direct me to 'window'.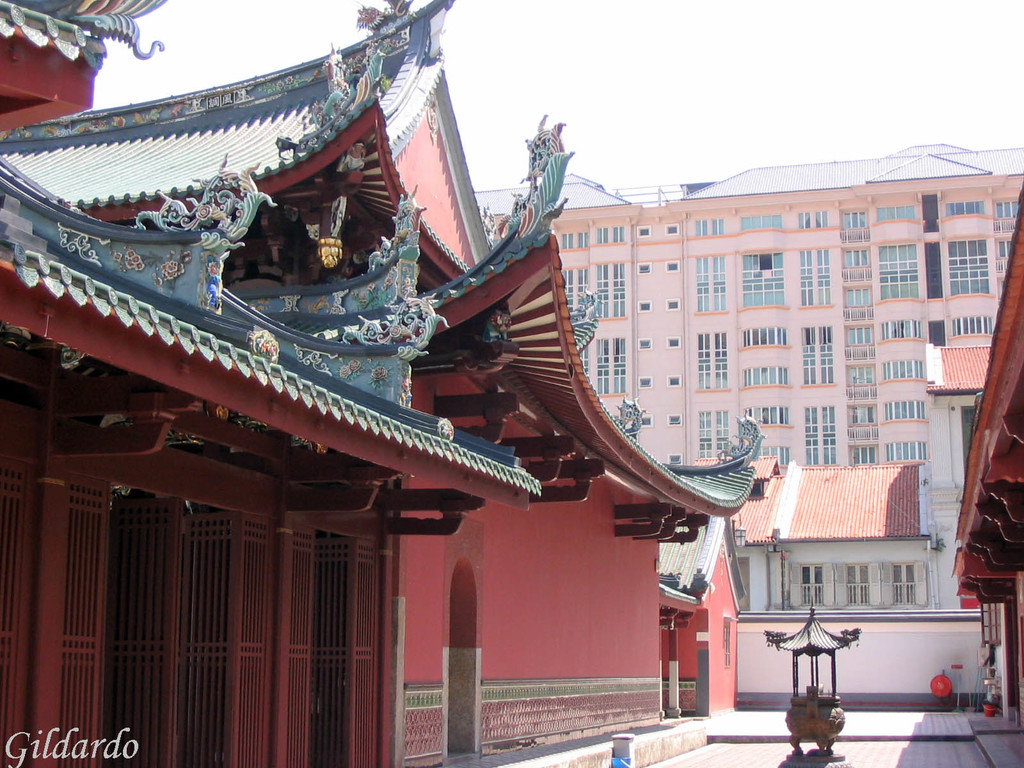
Direction: [x1=664, y1=261, x2=678, y2=273].
